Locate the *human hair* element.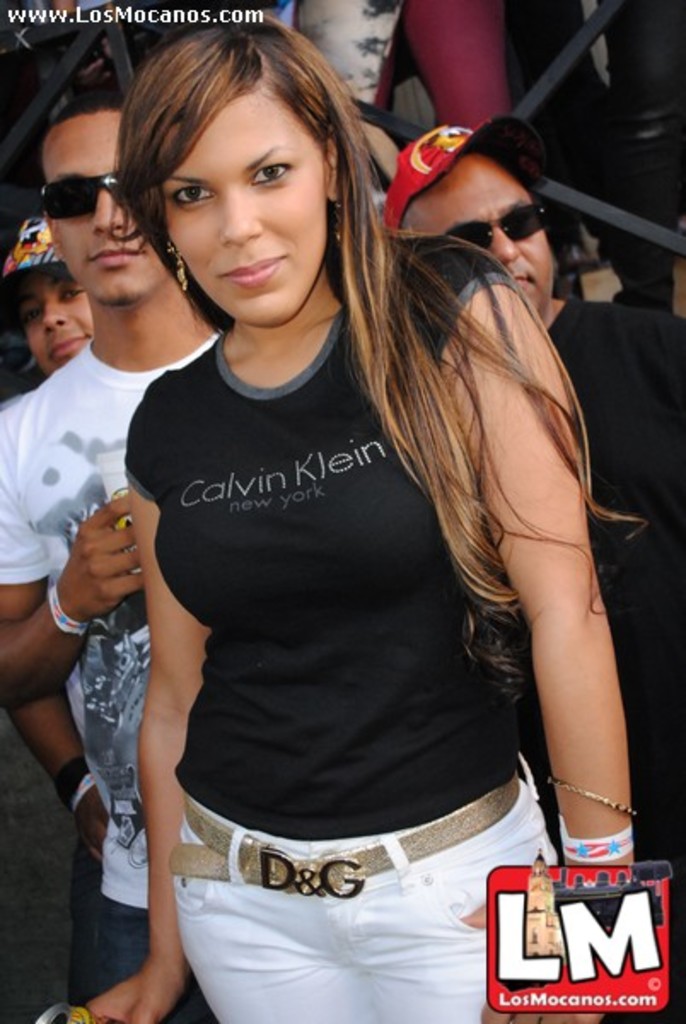
Element bbox: left=43, top=77, right=128, bottom=162.
